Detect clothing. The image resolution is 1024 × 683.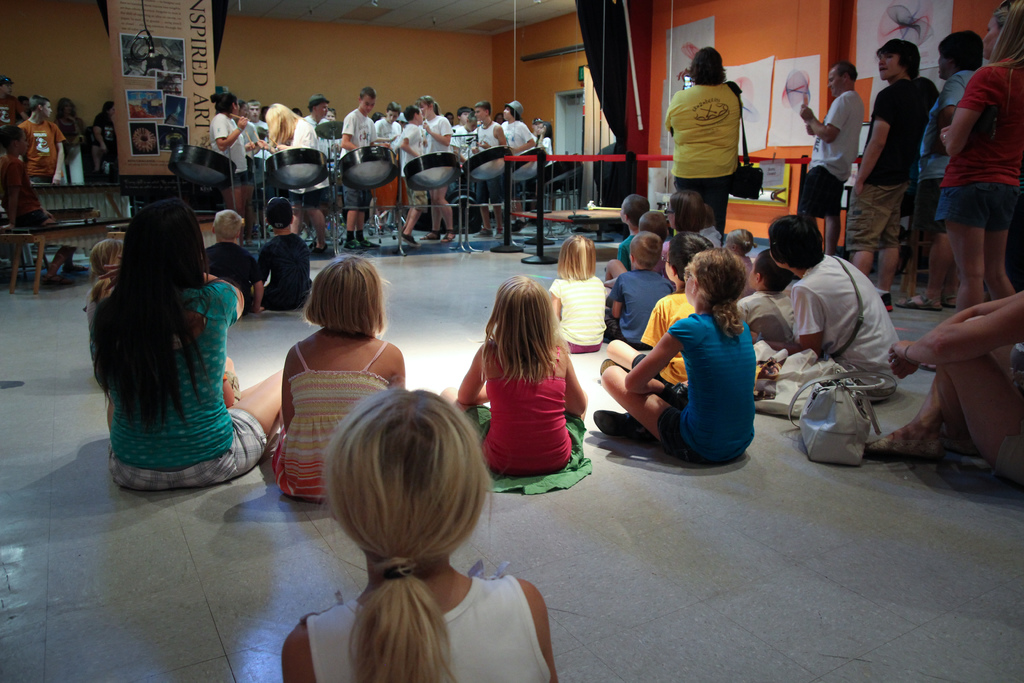
611,265,676,350.
